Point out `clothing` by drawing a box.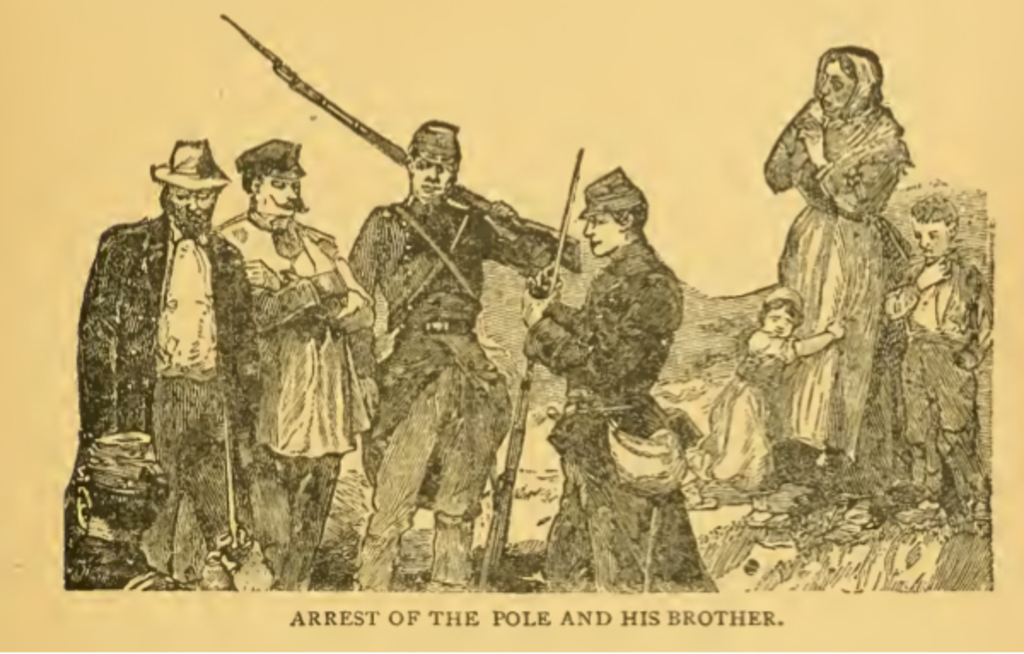
345,181,544,589.
